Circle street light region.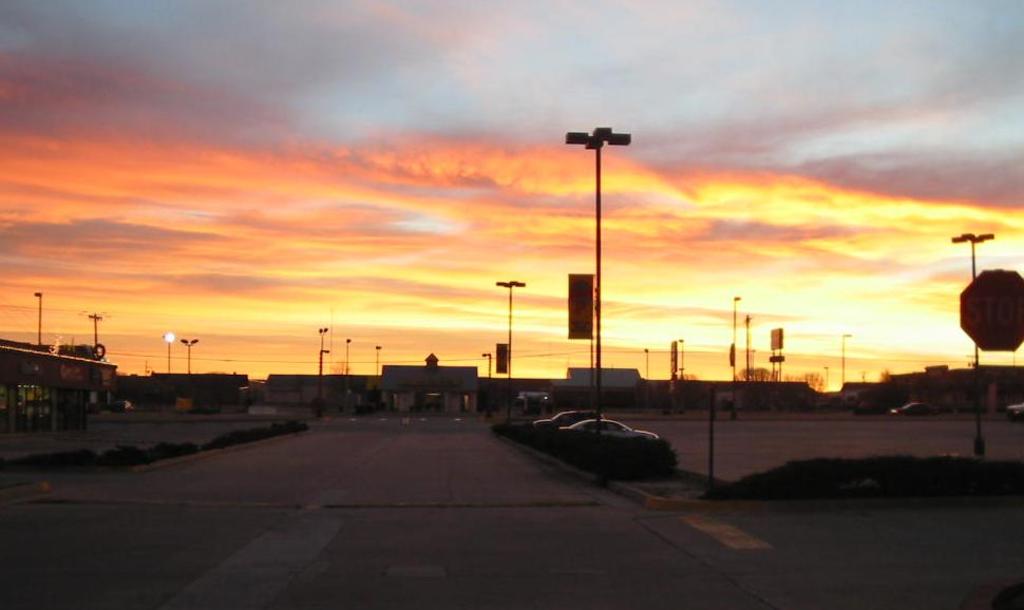
Region: [left=34, top=286, right=43, bottom=355].
